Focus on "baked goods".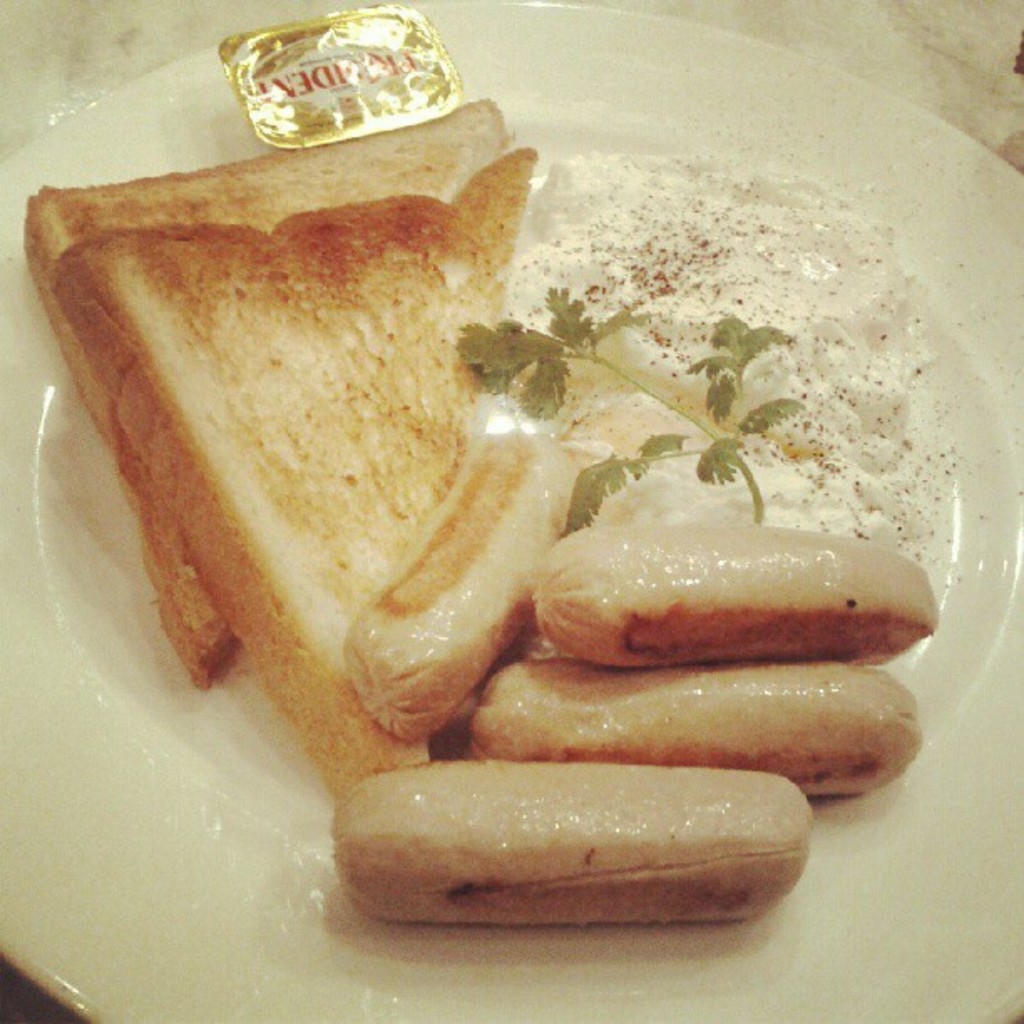
Focused at bbox=(49, 141, 535, 801).
